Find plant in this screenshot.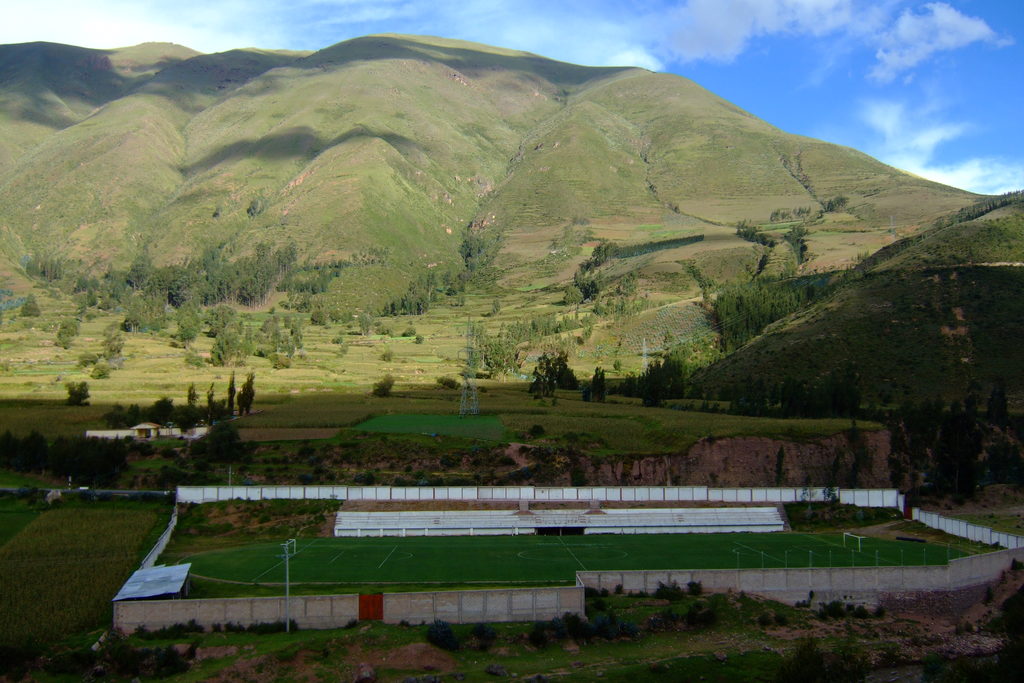
The bounding box for plant is <bbox>395, 268, 467, 309</bbox>.
